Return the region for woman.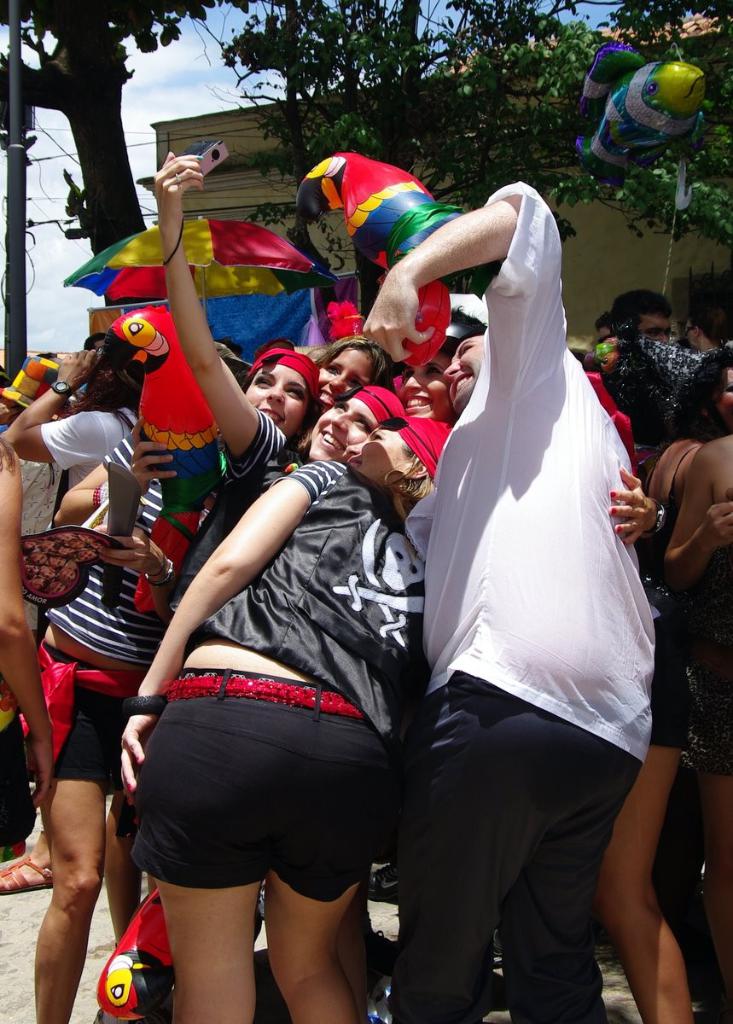
l=397, t=332, r=455, b=415.
